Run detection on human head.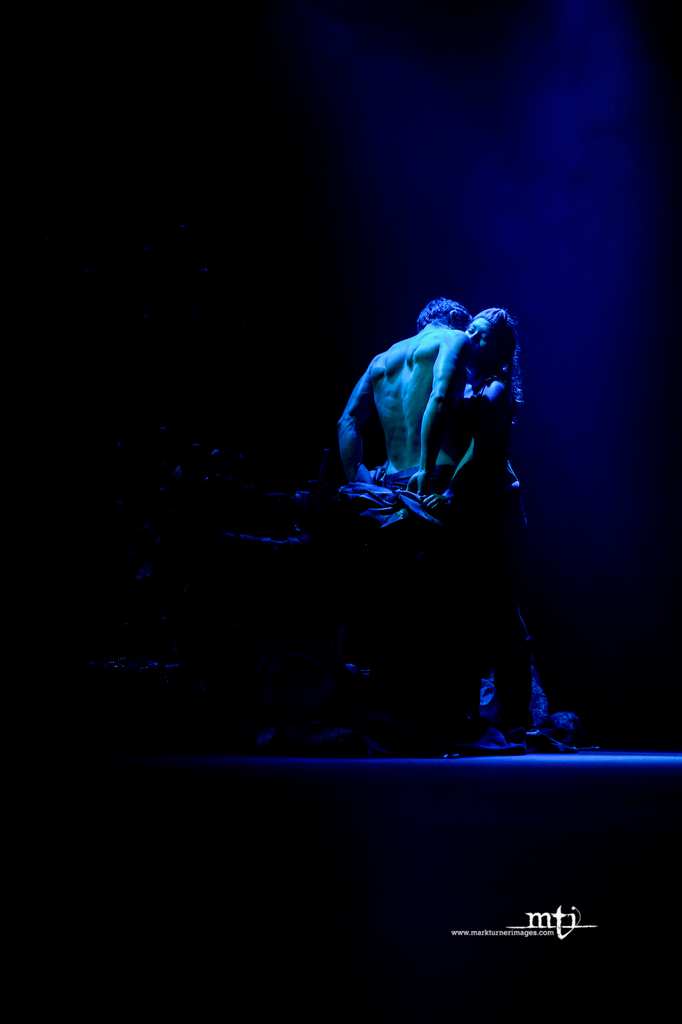
Result: crop(466, 309, 510, 355).
